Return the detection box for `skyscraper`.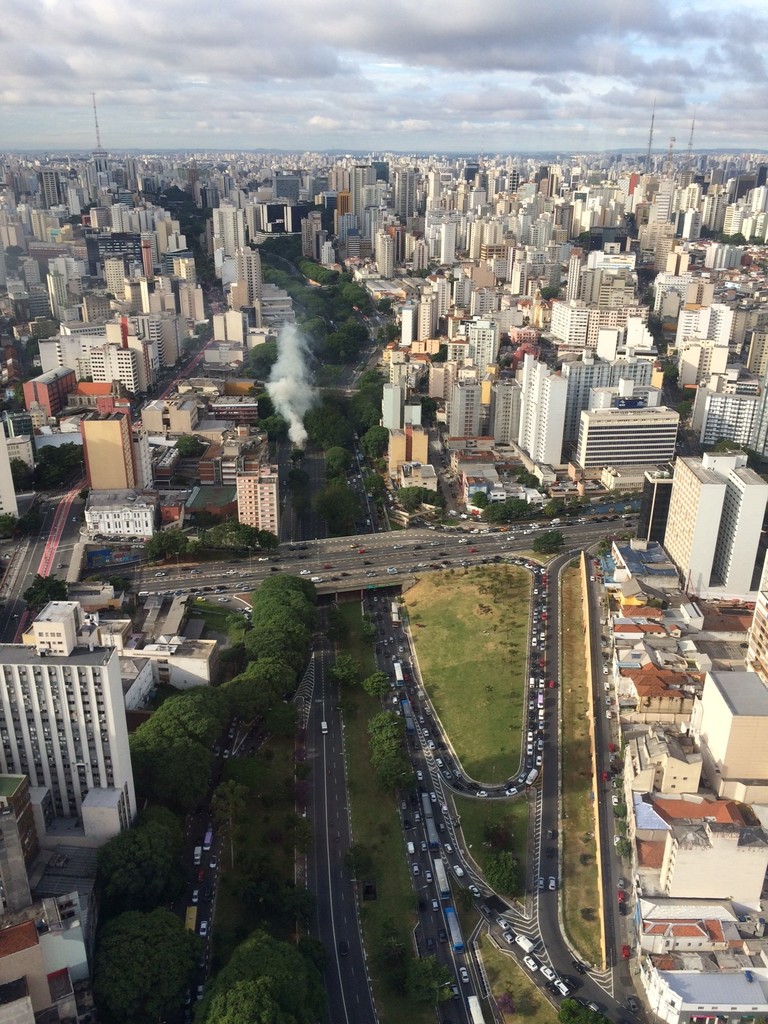
(495, 372, 526, 450).
